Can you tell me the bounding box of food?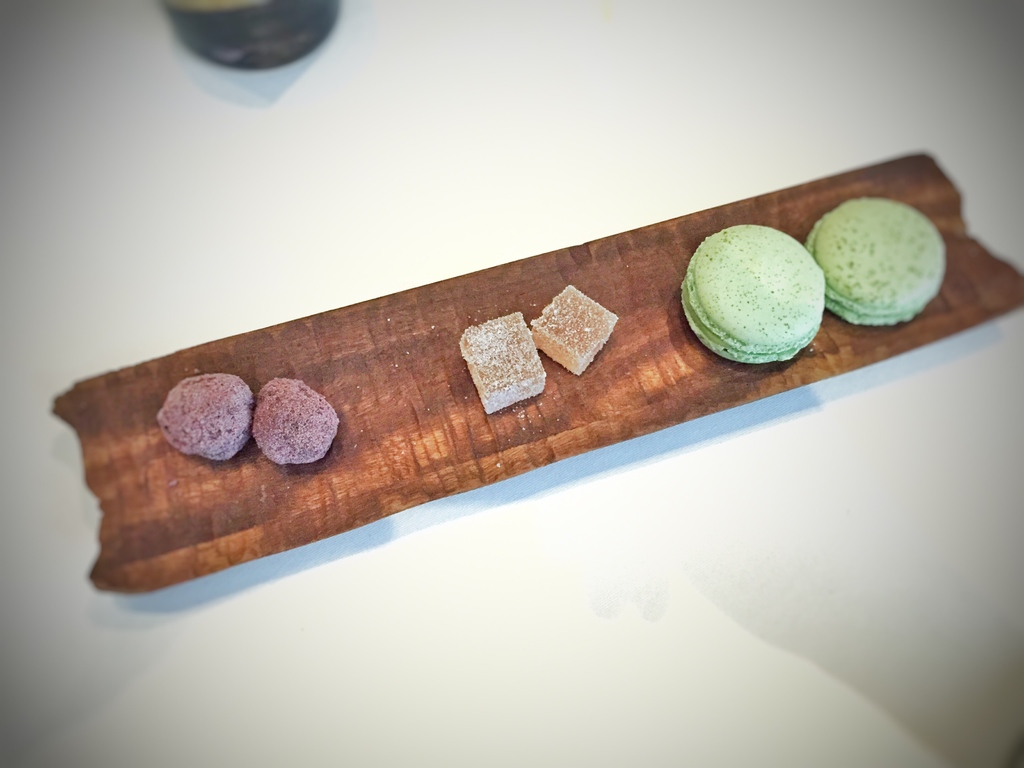
(684,222,829,362).
